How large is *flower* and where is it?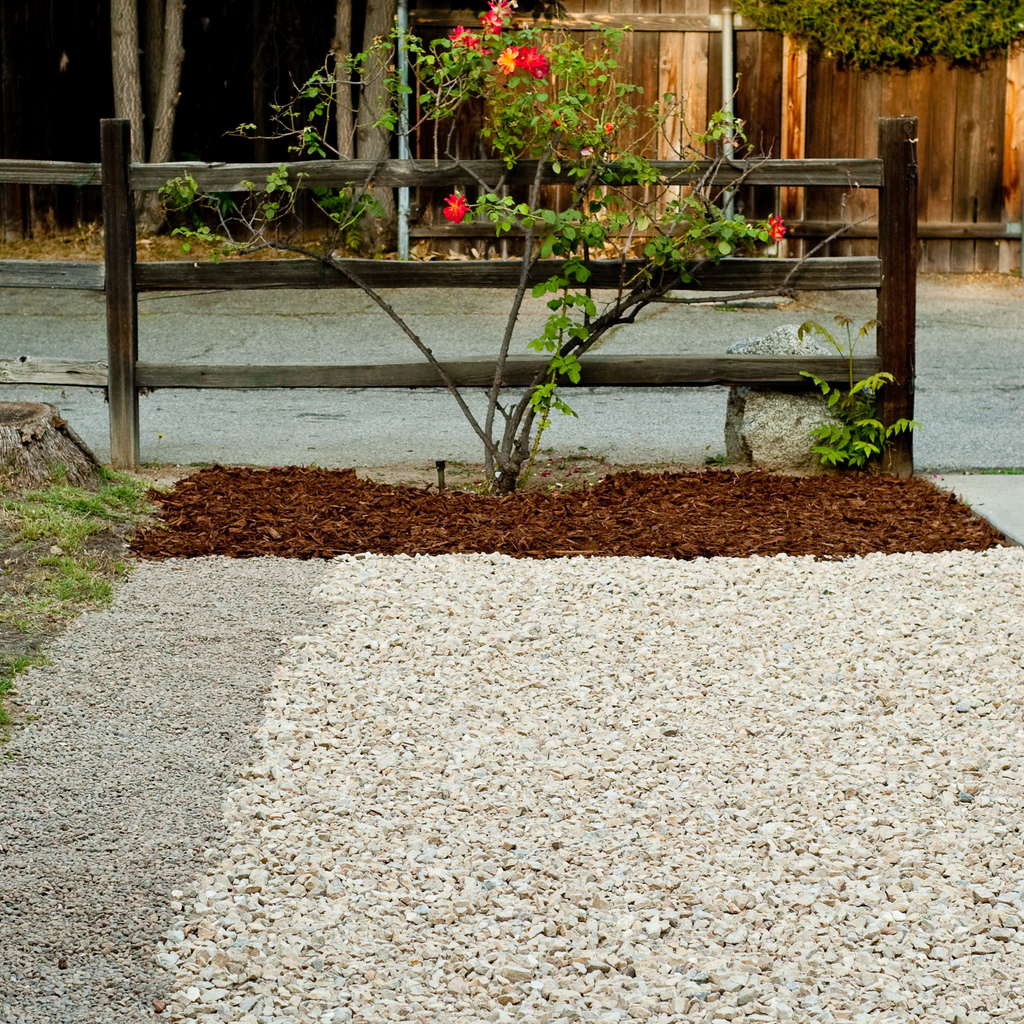
Bounding box: box=[440, 185, 470, 225].
